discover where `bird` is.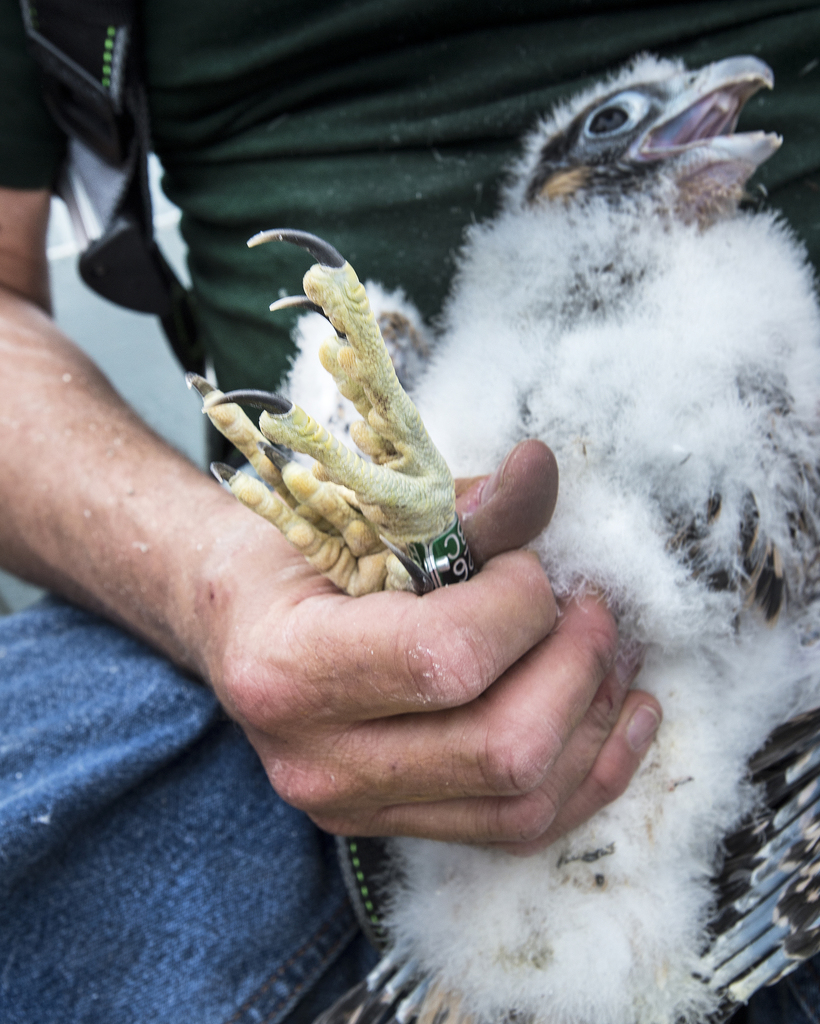
Discovered at 217, 109, 788, 1012.
